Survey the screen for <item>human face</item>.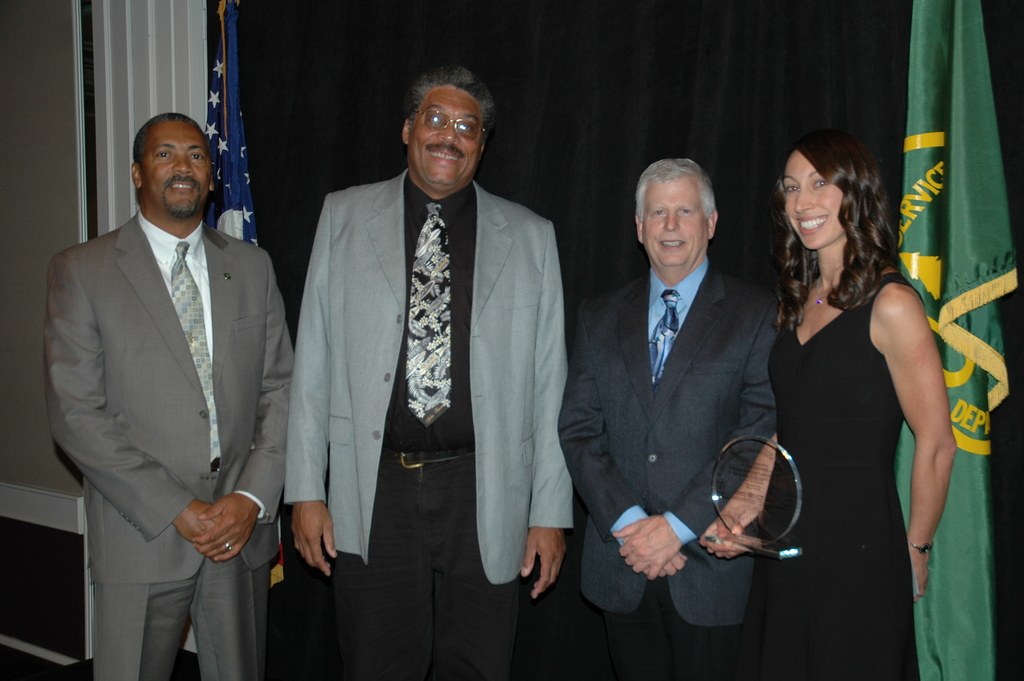
Survey found: box(147, 119, 212, 215).
